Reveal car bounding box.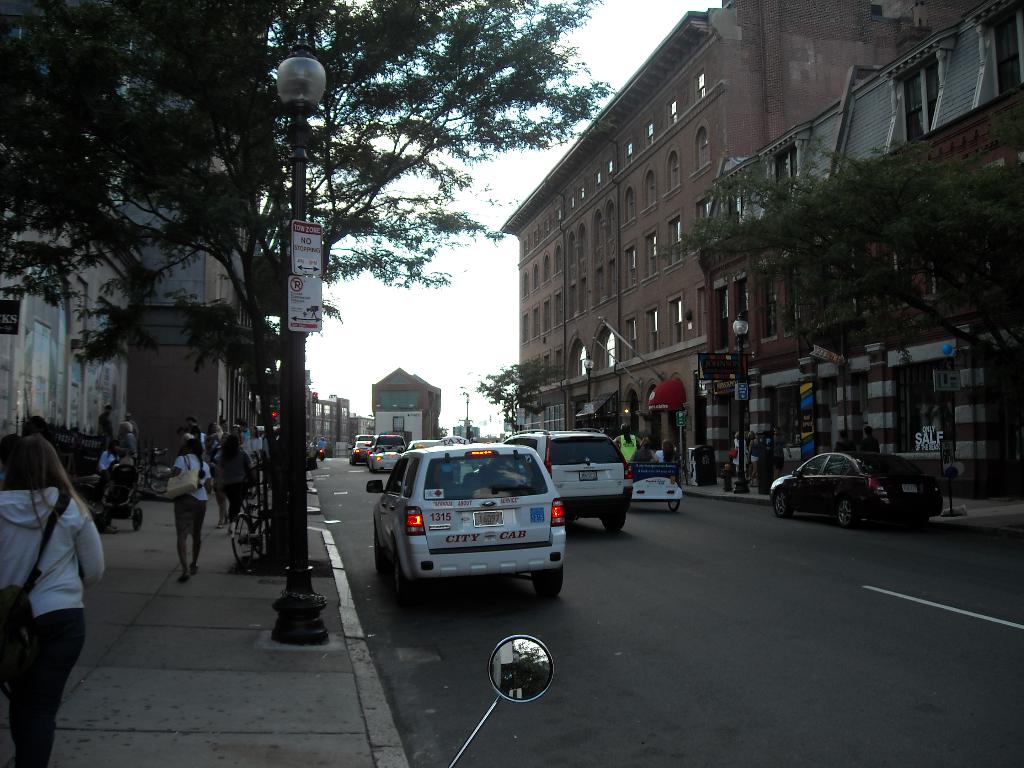
Revealed: locate(497, 422, 642, 535).
